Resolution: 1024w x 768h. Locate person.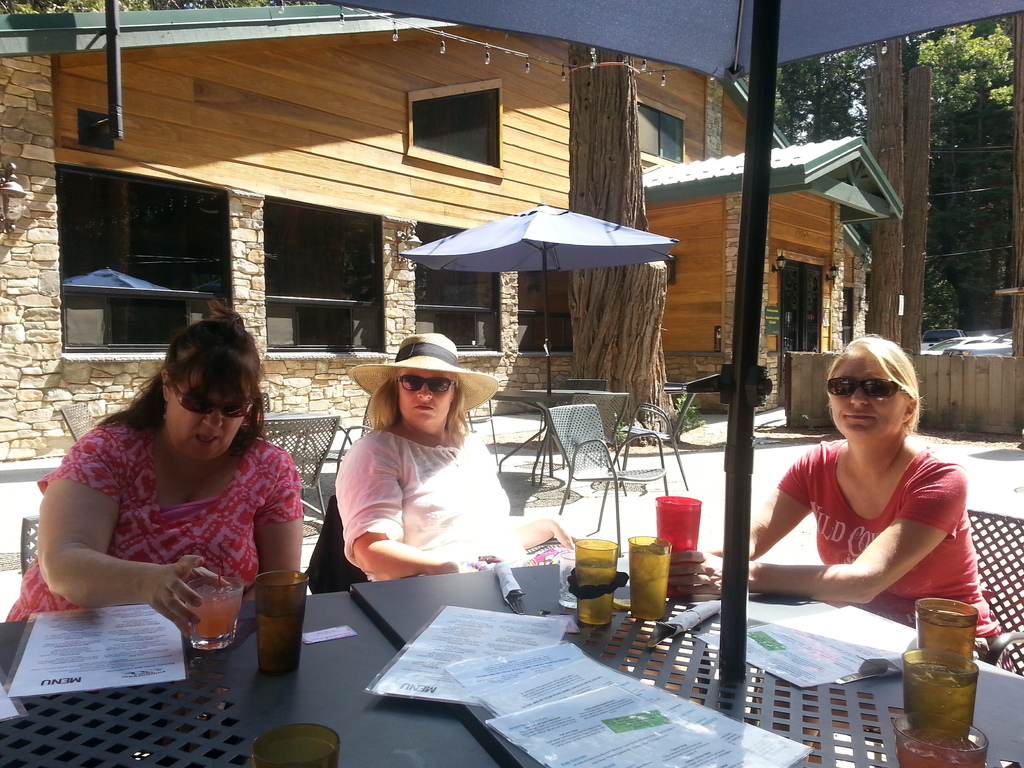
x1=668, y1=329, x2=1001, y2=668.
